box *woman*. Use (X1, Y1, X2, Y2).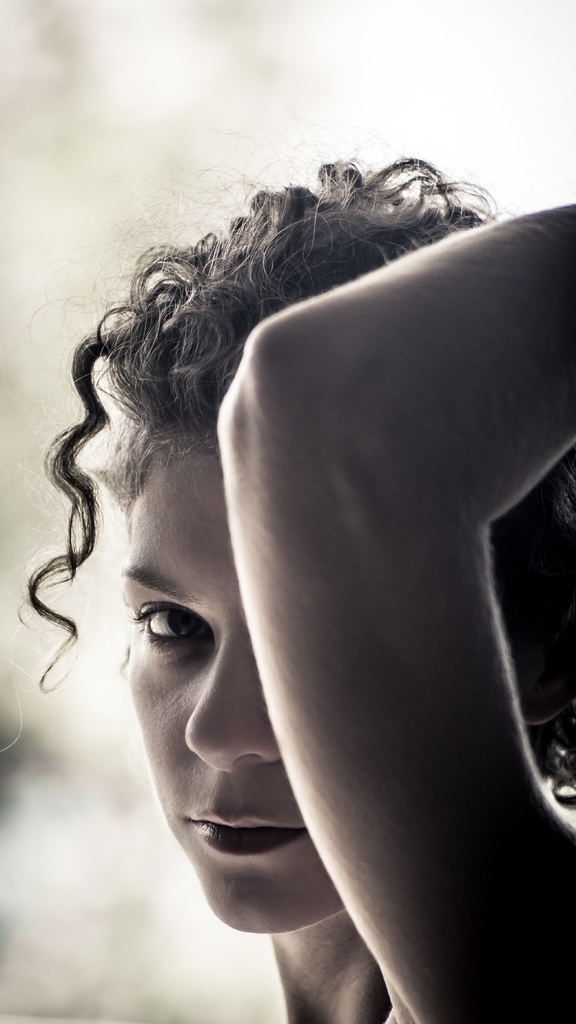
(31, 95, 552, 945).
